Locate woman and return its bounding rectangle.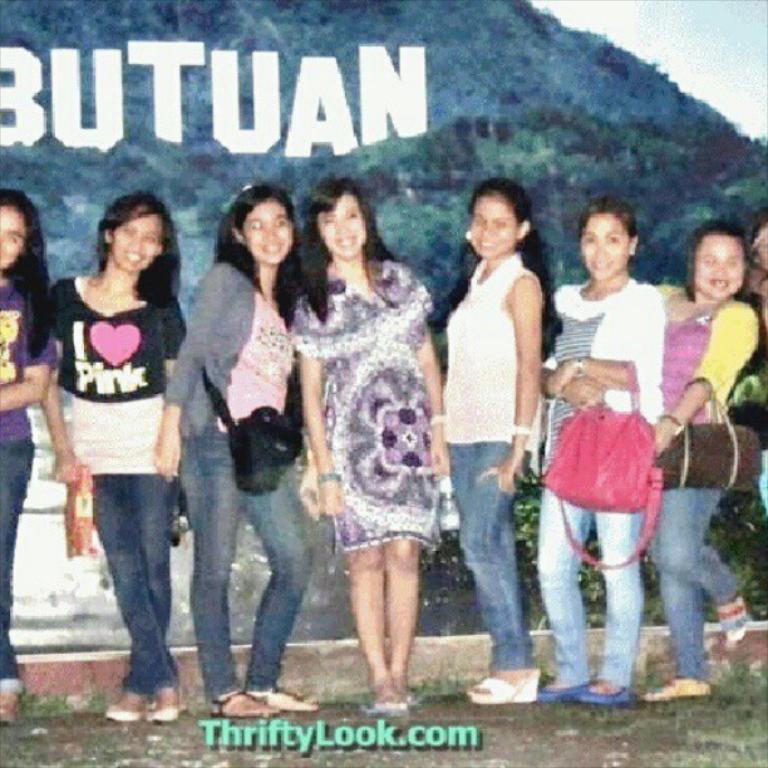
0/182/56/722.
